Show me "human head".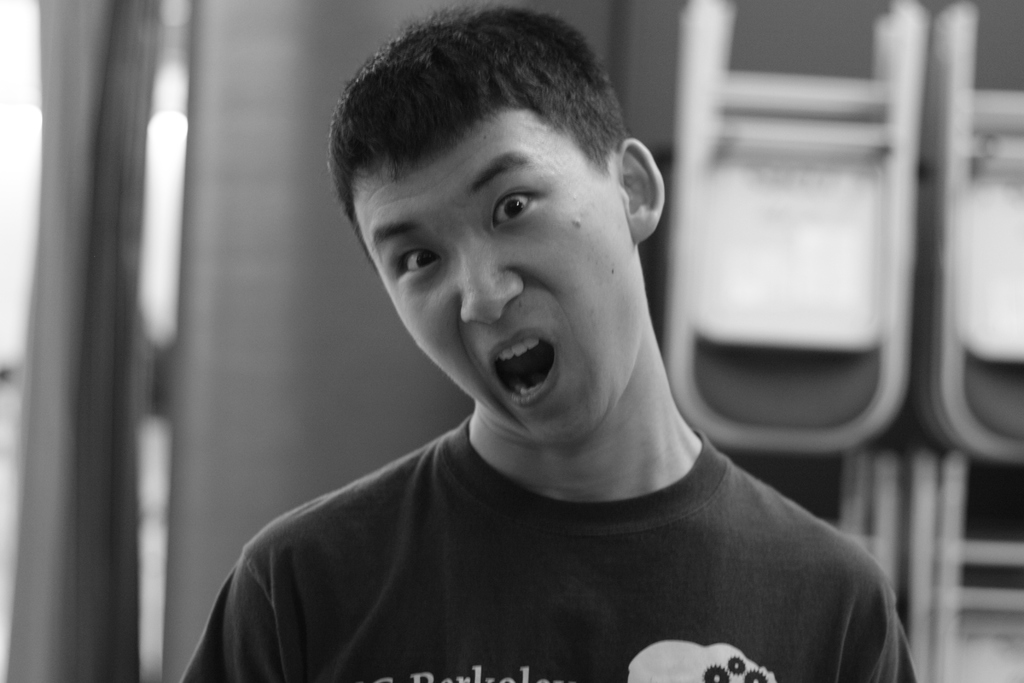
"human head" is here: [367,4,657,399].
